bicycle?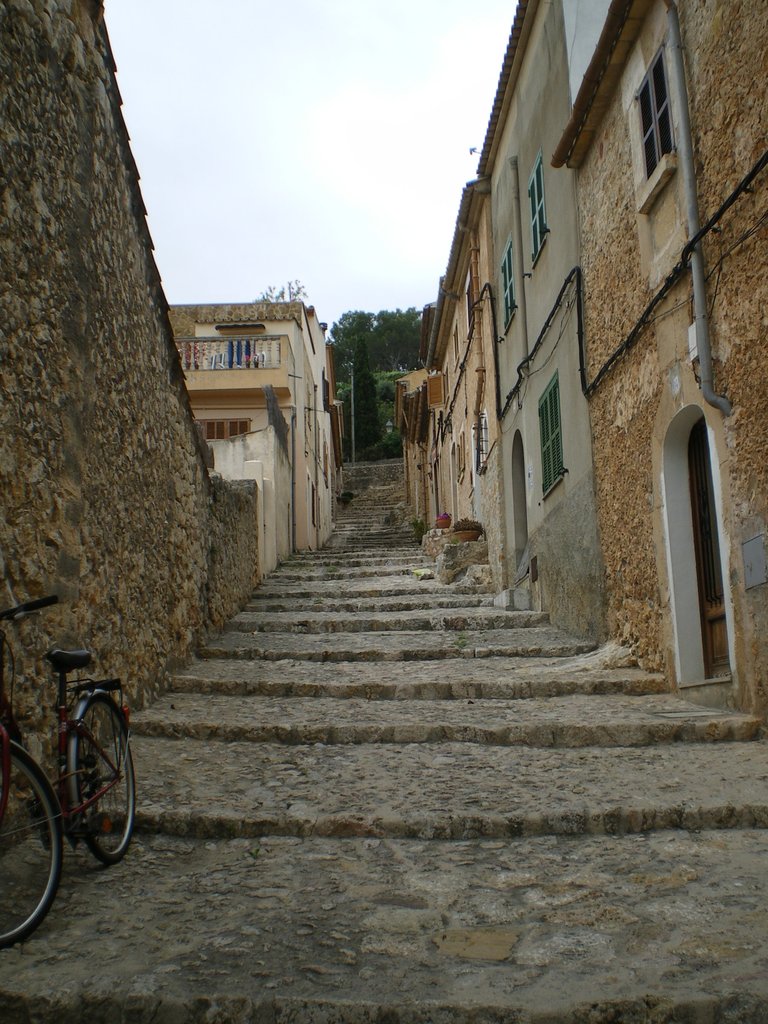
x1=12, y1=629, x2=133, y2=909
